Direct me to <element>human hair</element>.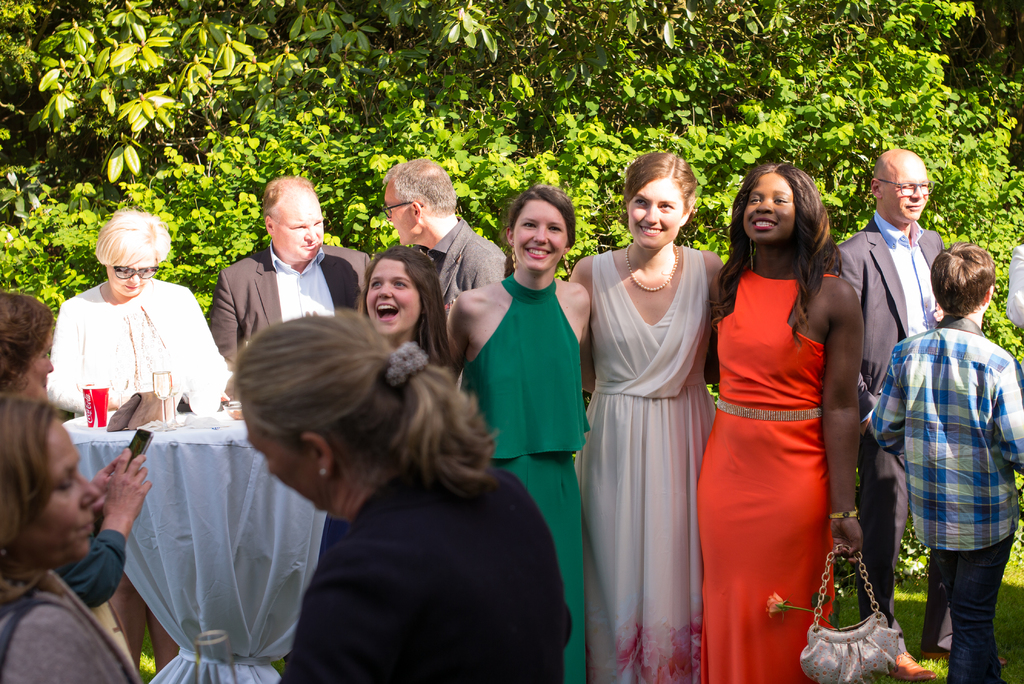
Direction: bbox=[261, 178, 318, 218].
